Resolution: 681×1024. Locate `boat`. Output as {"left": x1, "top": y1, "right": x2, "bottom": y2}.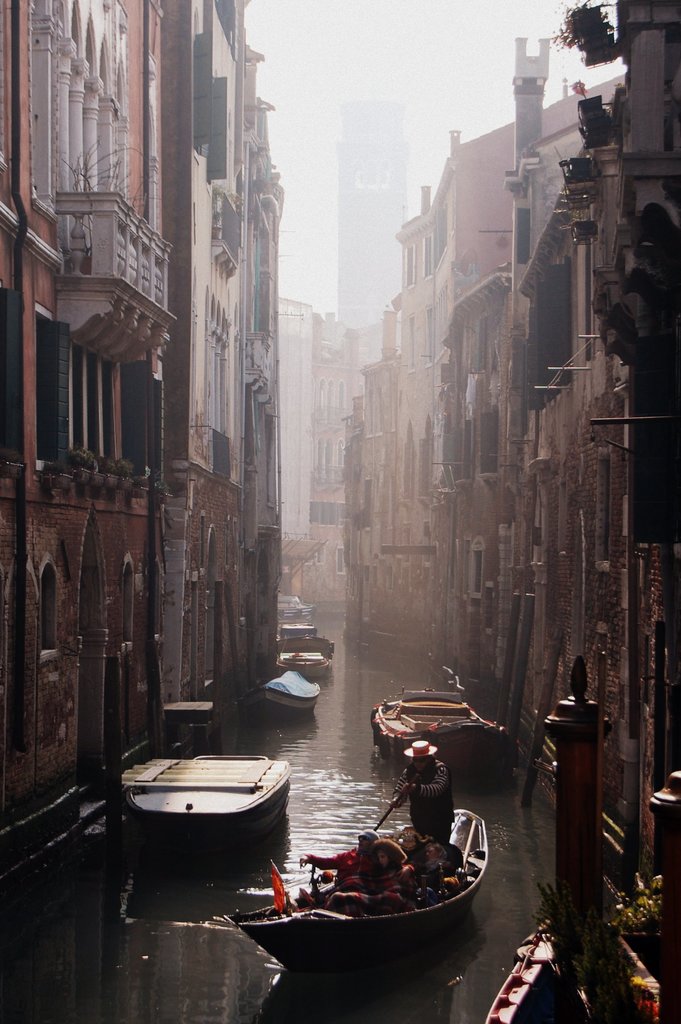
{"left": 103, "top": 738, "right": 311, "bottom": 847}.
